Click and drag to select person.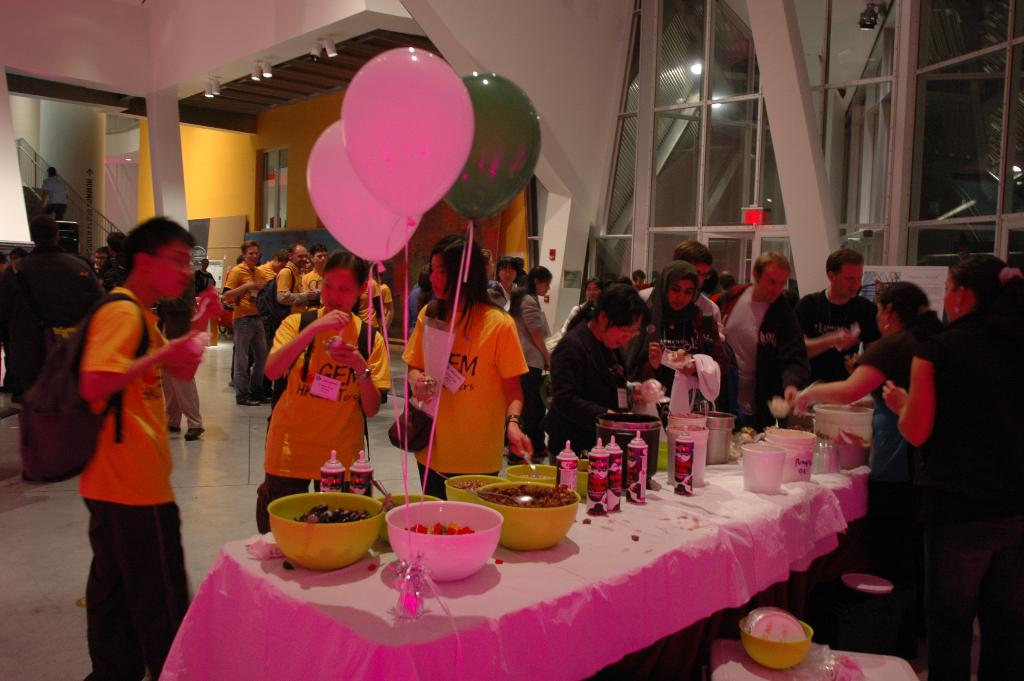
Selection: region(562, 275, 608, 329).
